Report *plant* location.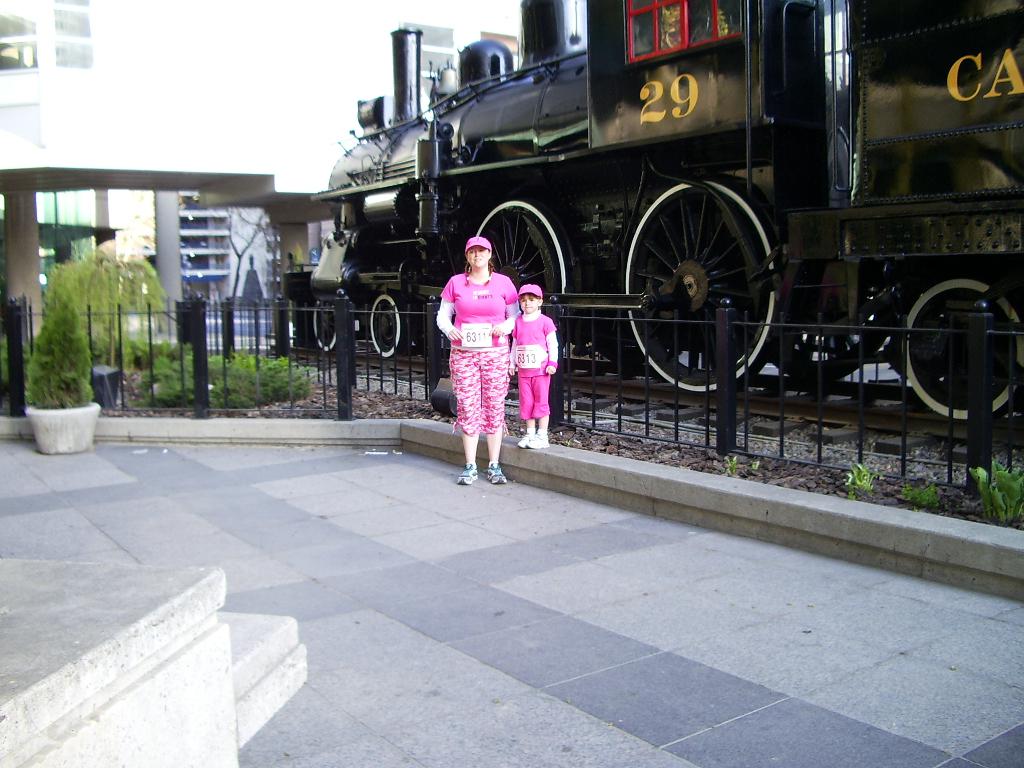
Report: left=840, top=455, right=880, bottom=495.
